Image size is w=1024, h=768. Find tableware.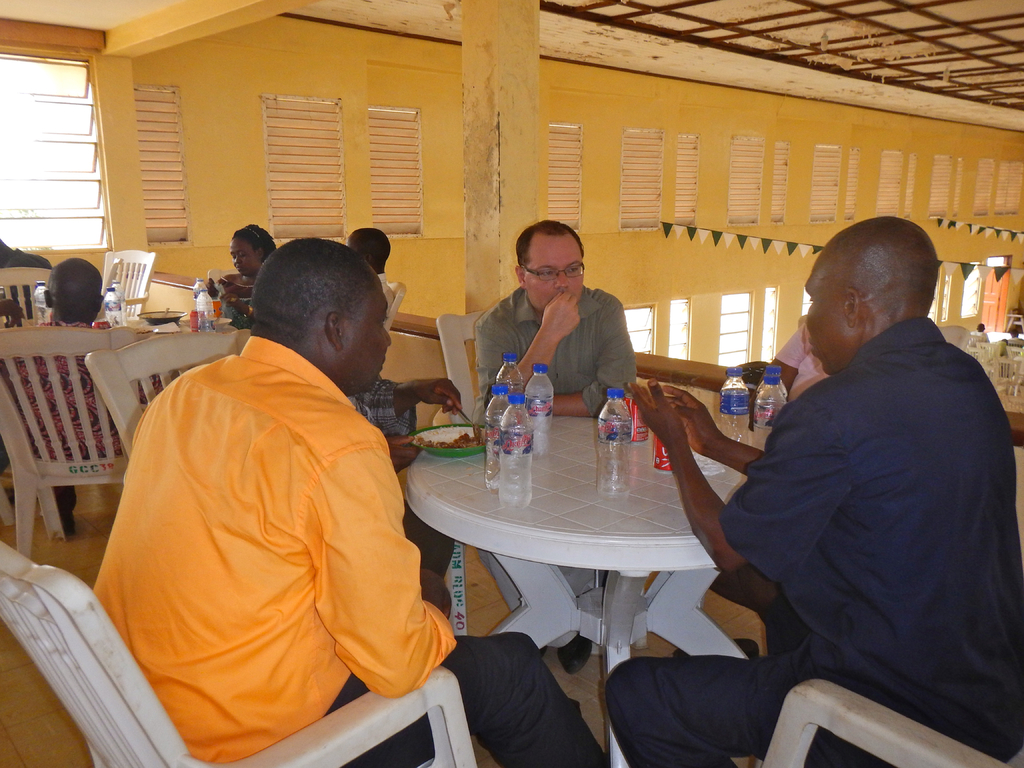
(x1=524, y1=364, x2=554, y2=451).
